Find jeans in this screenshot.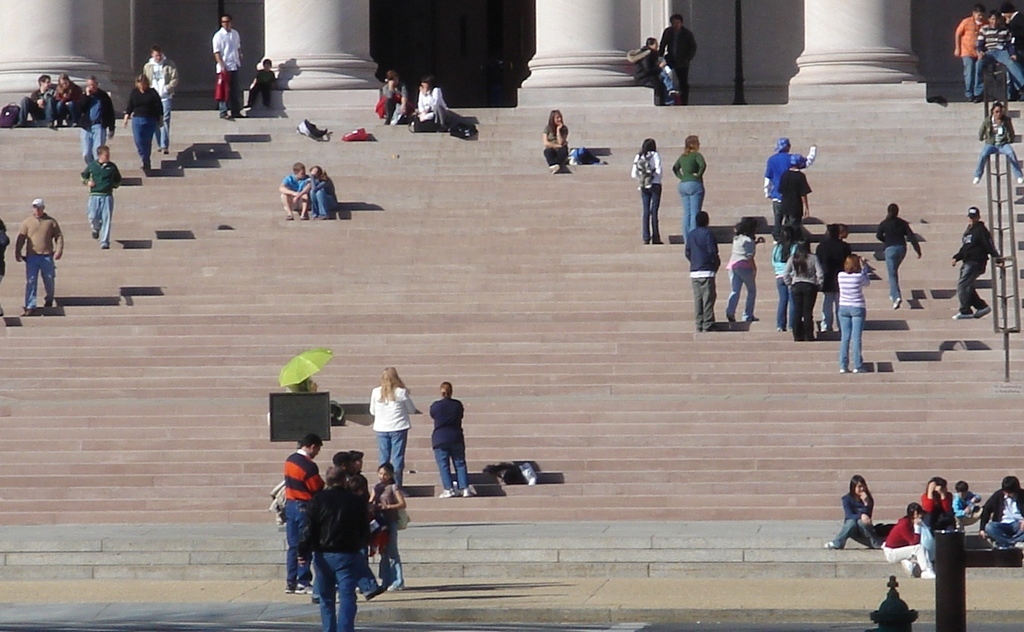
The bounding box for jeans is {"x1": 974, "y1": 144, "x2": 1022, "y2": 177}.
